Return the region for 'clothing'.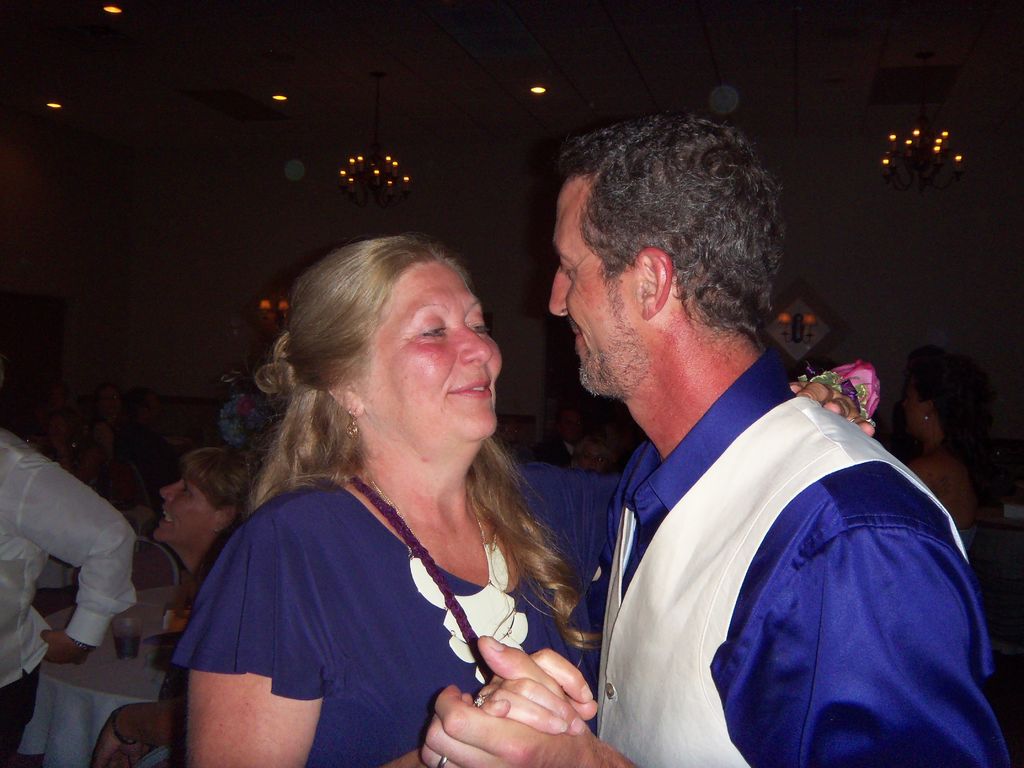
[x1=169, y1=451, x2=592, y2=767].
